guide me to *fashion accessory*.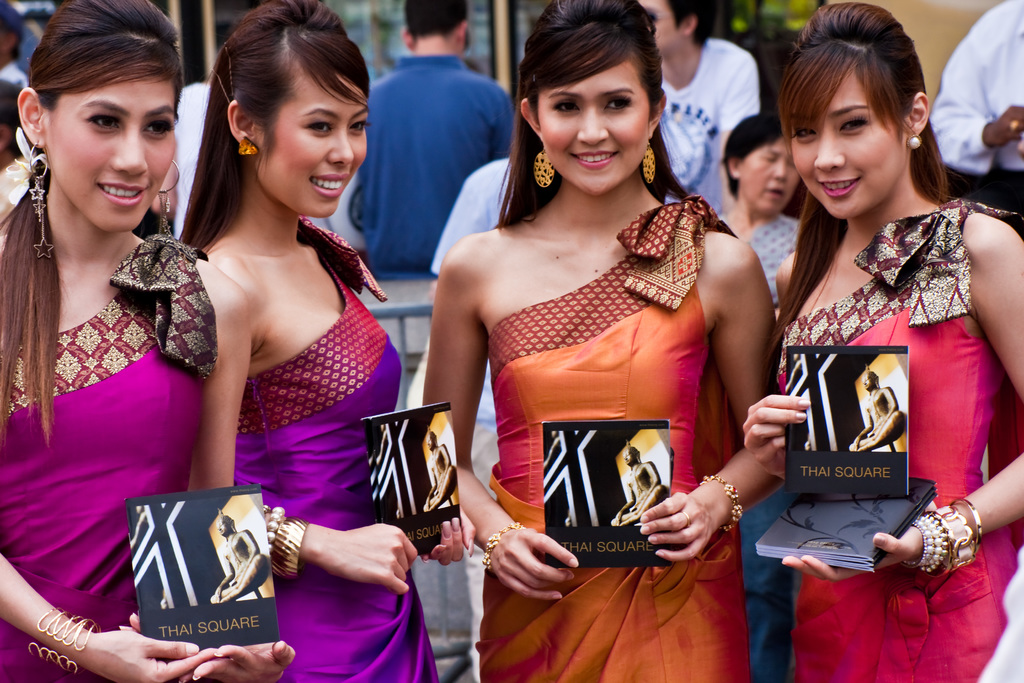
Guidance: bbox=(26, 135, 52, 259).
